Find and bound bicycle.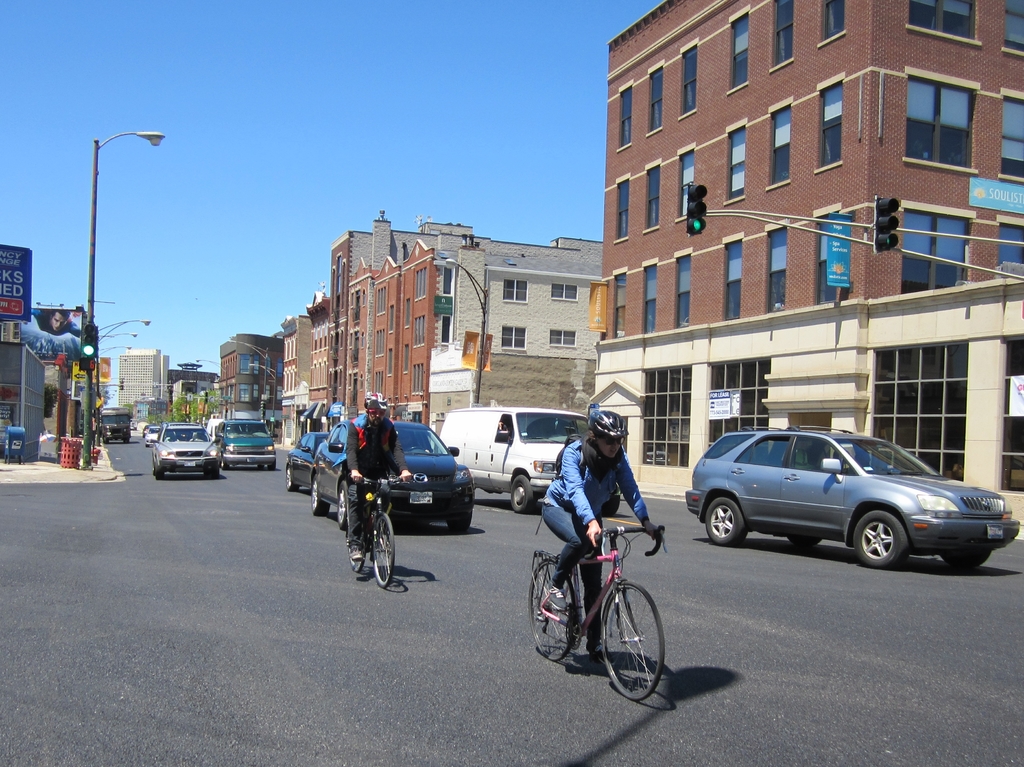
Bound: left=349, top=475, right=411, bottom=586.
